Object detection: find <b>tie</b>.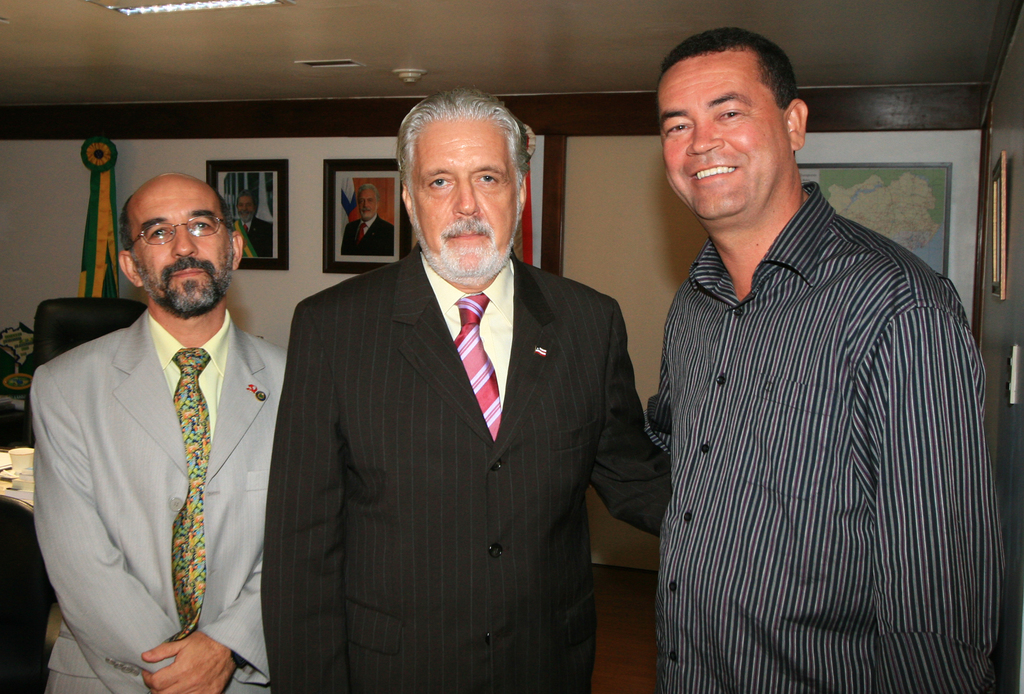
region(246, 222, 250, 226).
